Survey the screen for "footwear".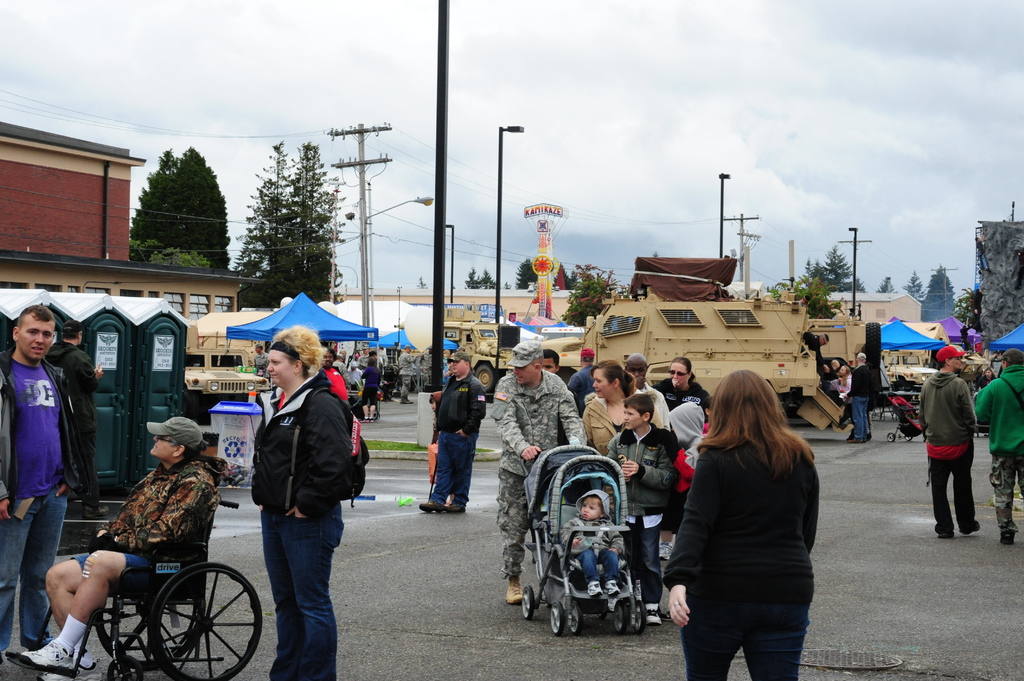
Survey found: crop(961, 522, 980, 534).
